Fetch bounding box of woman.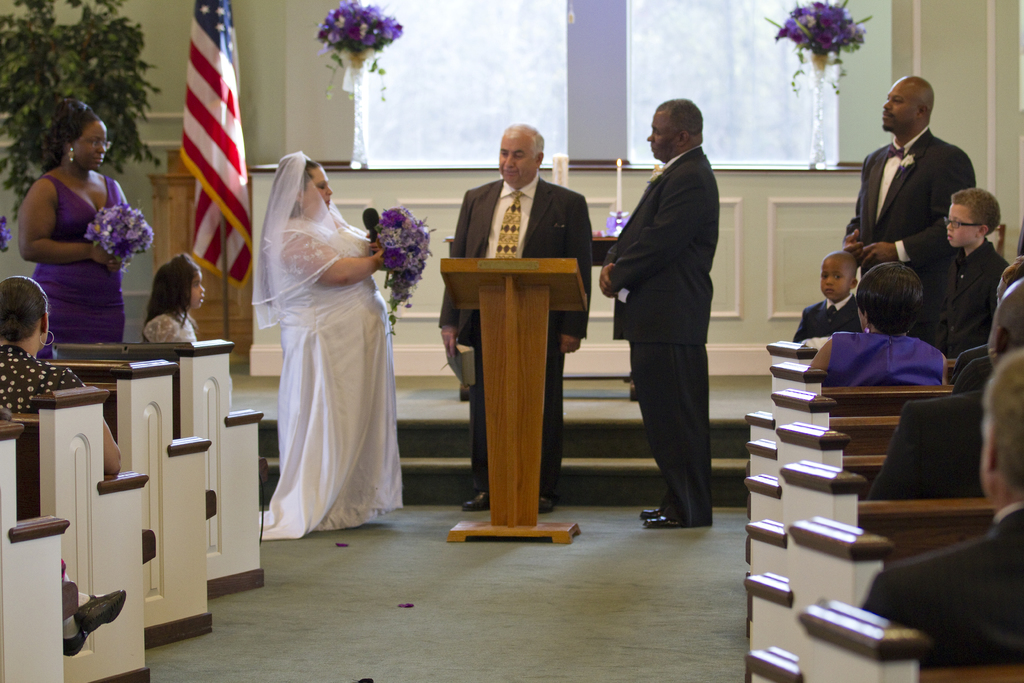
Bbox: (left=0, top=272, right=128, bottom=479).
